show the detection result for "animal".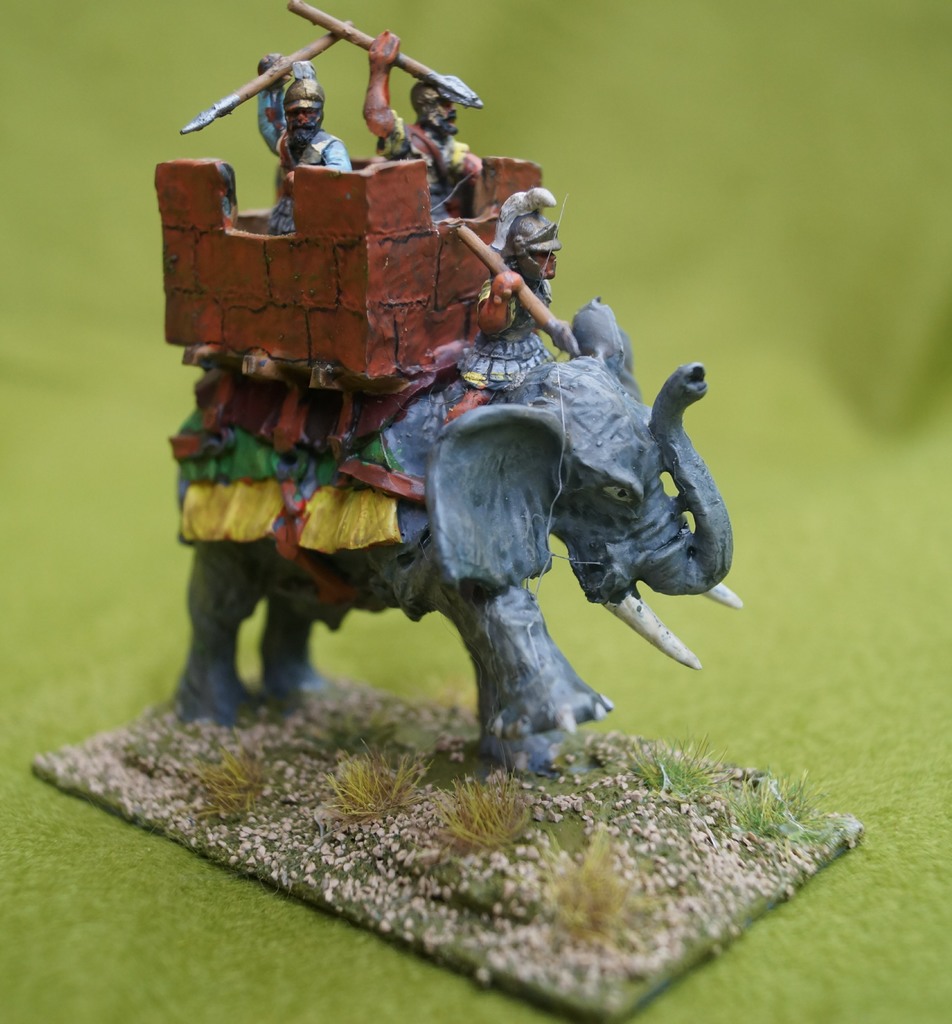
rect(161, 294, 747, 776).
